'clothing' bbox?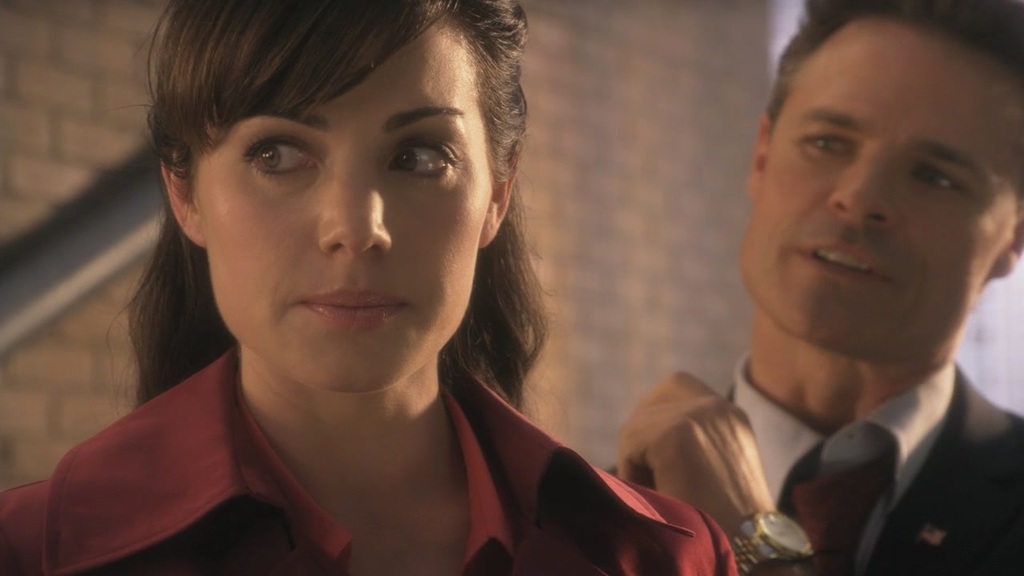
<region>605, 351, 1023, 575</region>
